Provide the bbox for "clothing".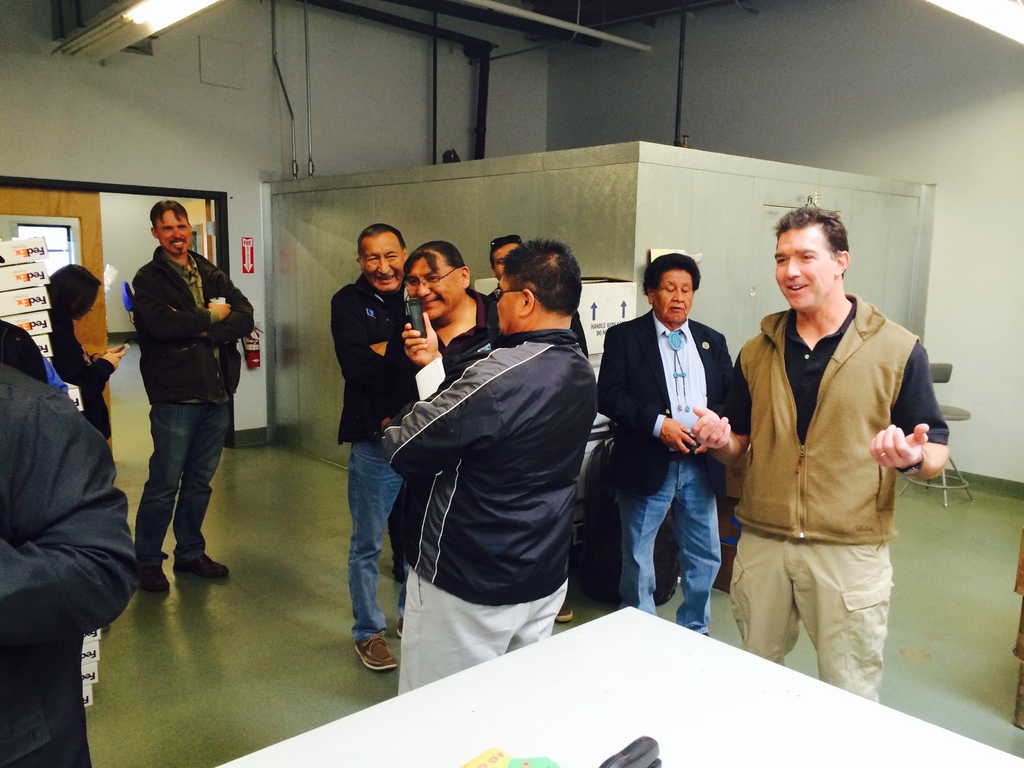
bbox=[480, 291, 591, 364].
